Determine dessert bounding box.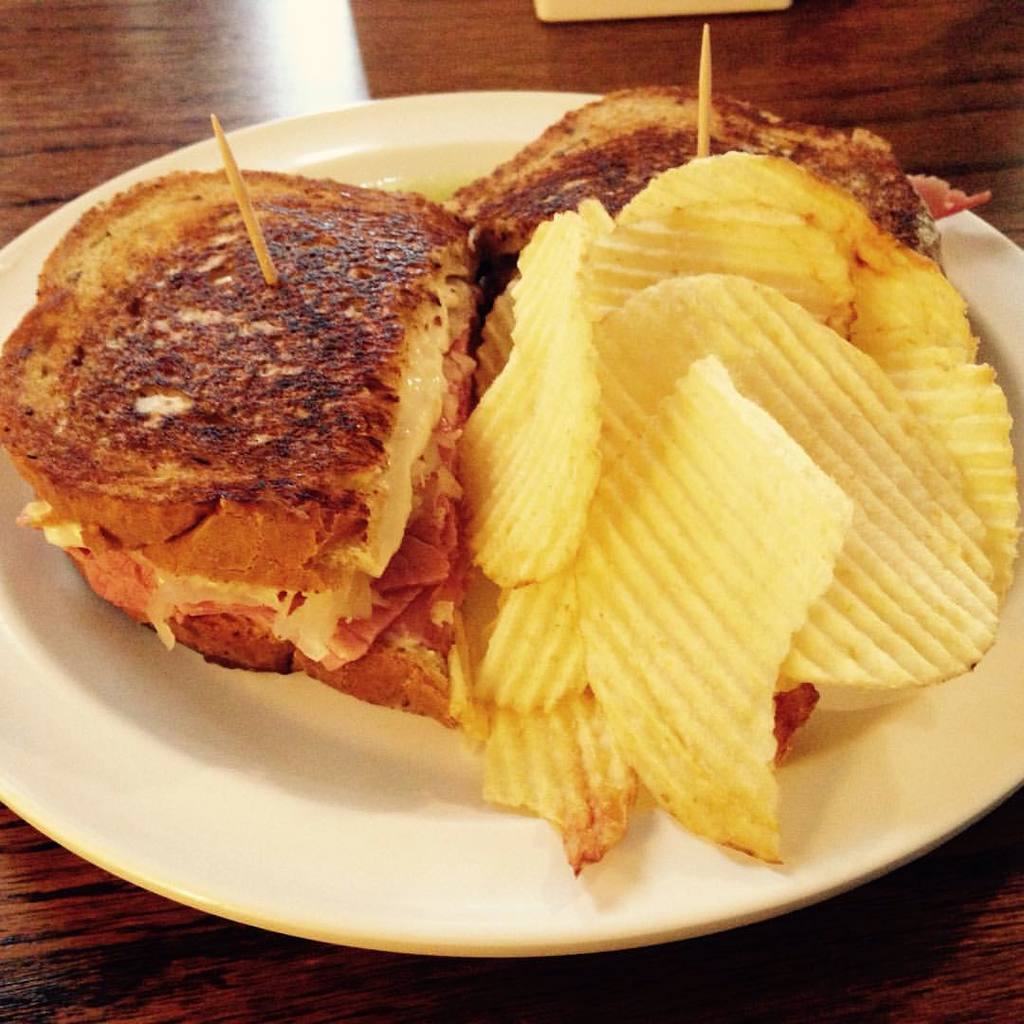
Determined: 0, 167, 489, 612.
